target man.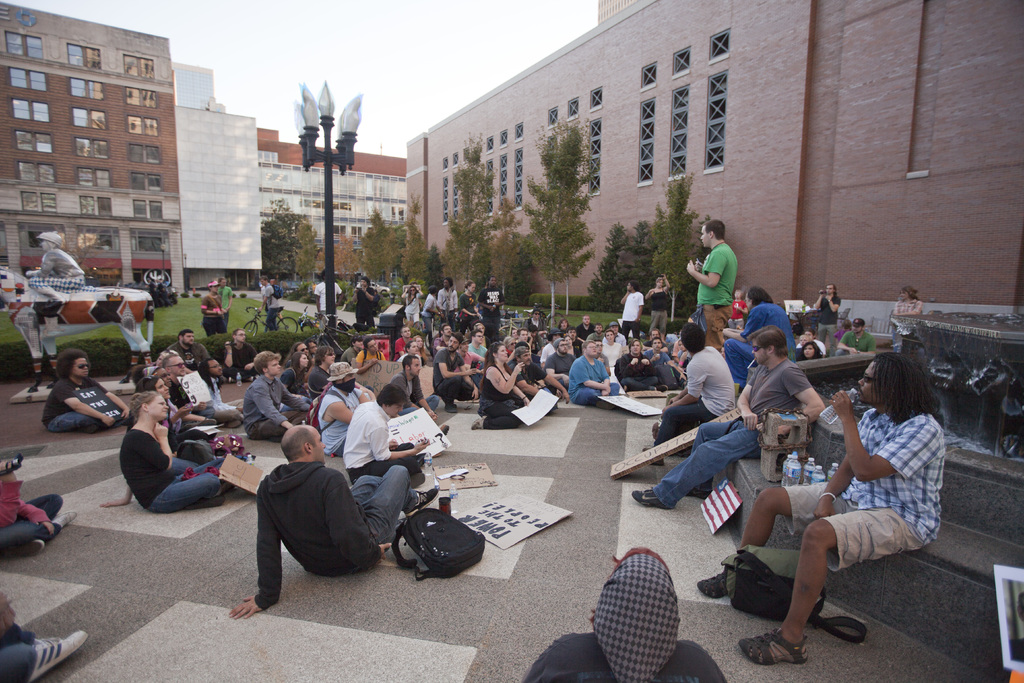
Target region: {"left": 811, "top": 281, "right": 840, "bottom": 322}.
